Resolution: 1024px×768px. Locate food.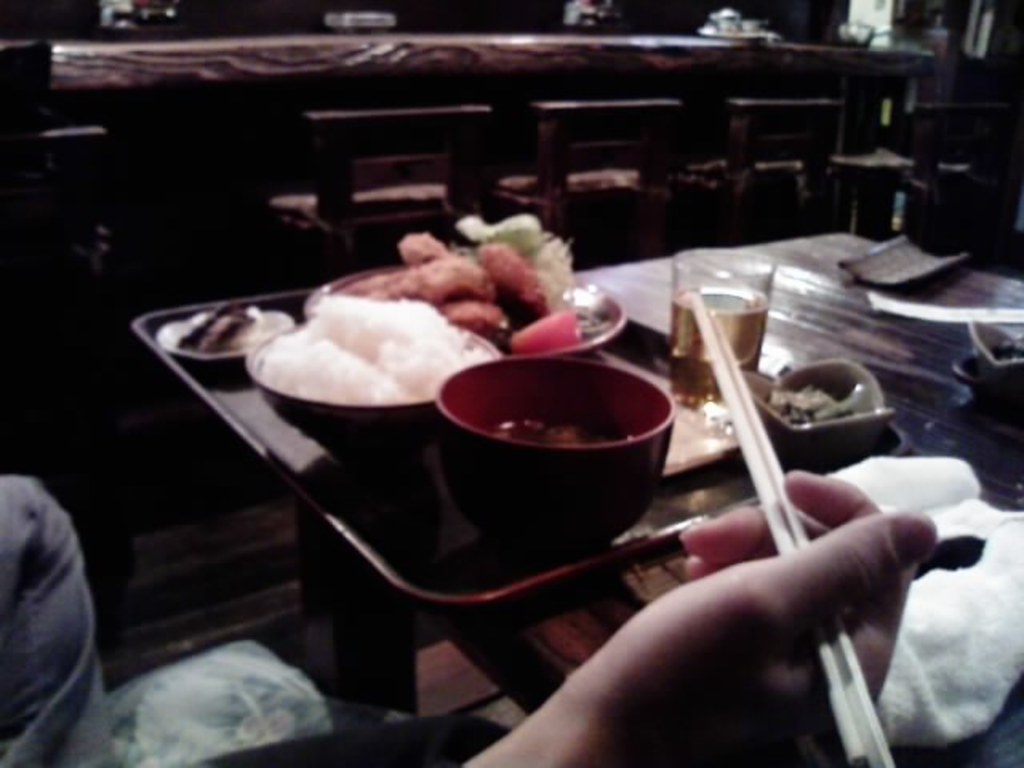
984:341:1022:363.
